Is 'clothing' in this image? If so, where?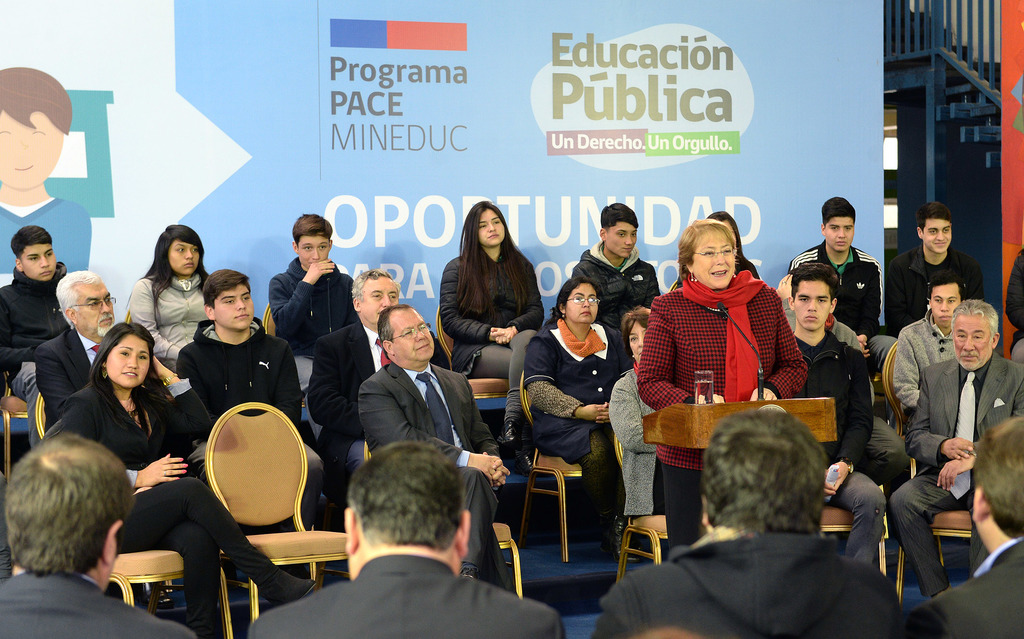
Yes, at x1=591, y1=524, x2=903, y2=638.
